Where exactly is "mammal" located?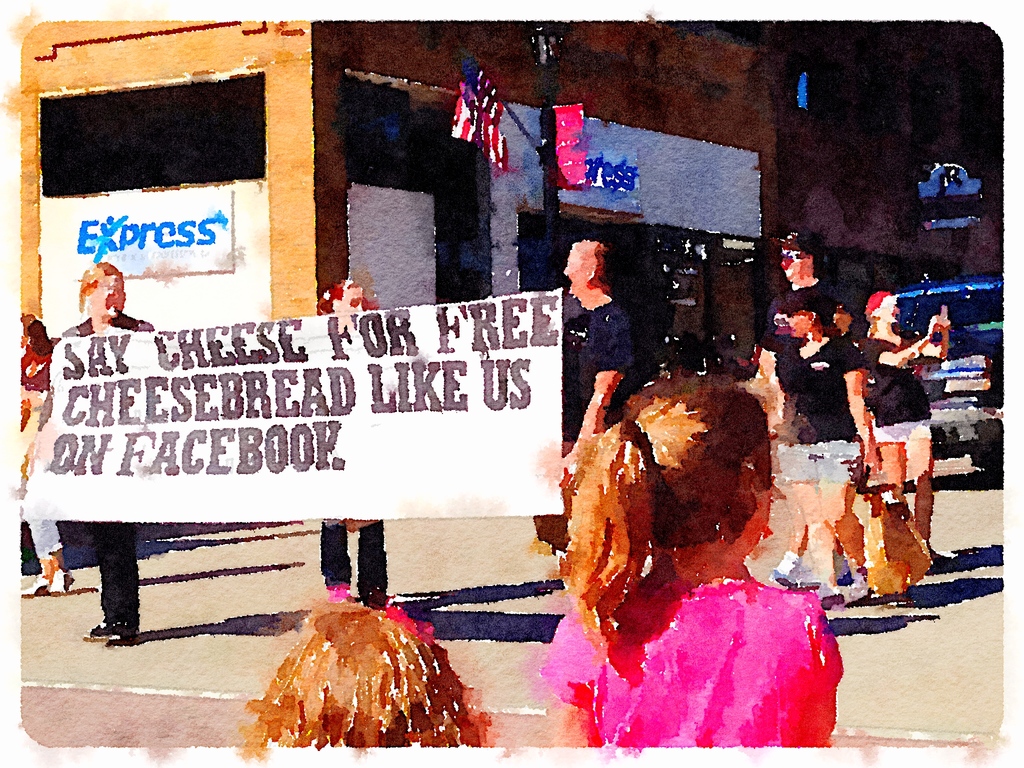
Its bounding box is [left=49, top=255, right=159, bottom=646].
